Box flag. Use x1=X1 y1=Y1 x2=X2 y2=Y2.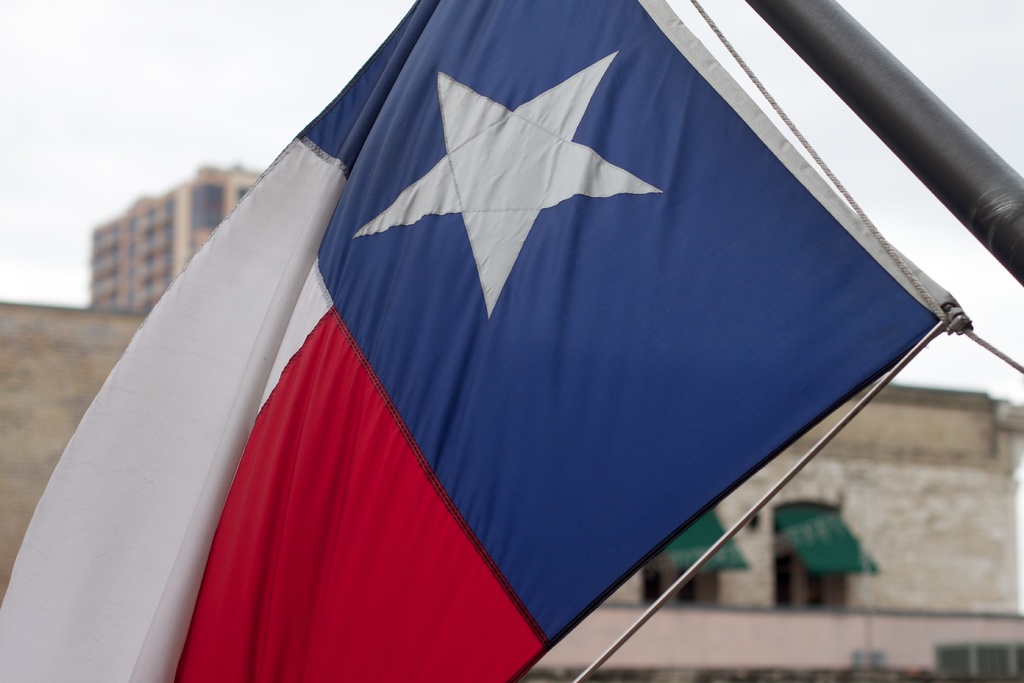
x1=132 y1=0 x2=932 y2=648.
